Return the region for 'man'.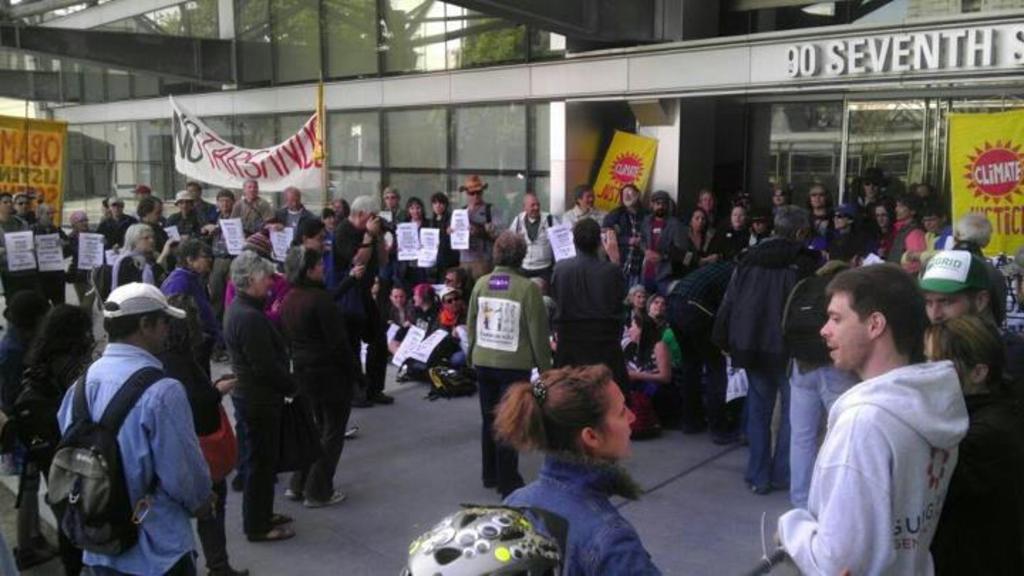
box(634, 189, 690, 255).
